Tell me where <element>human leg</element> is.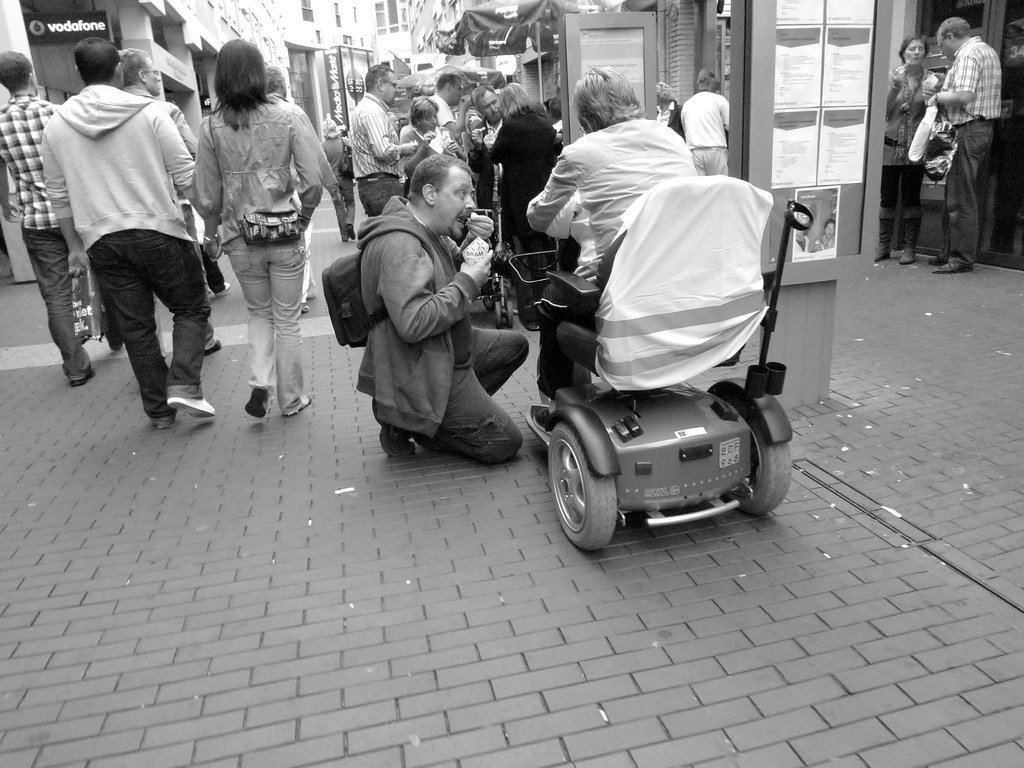
<element>human leg</element> is at rect(84, 228, 168, 422).
